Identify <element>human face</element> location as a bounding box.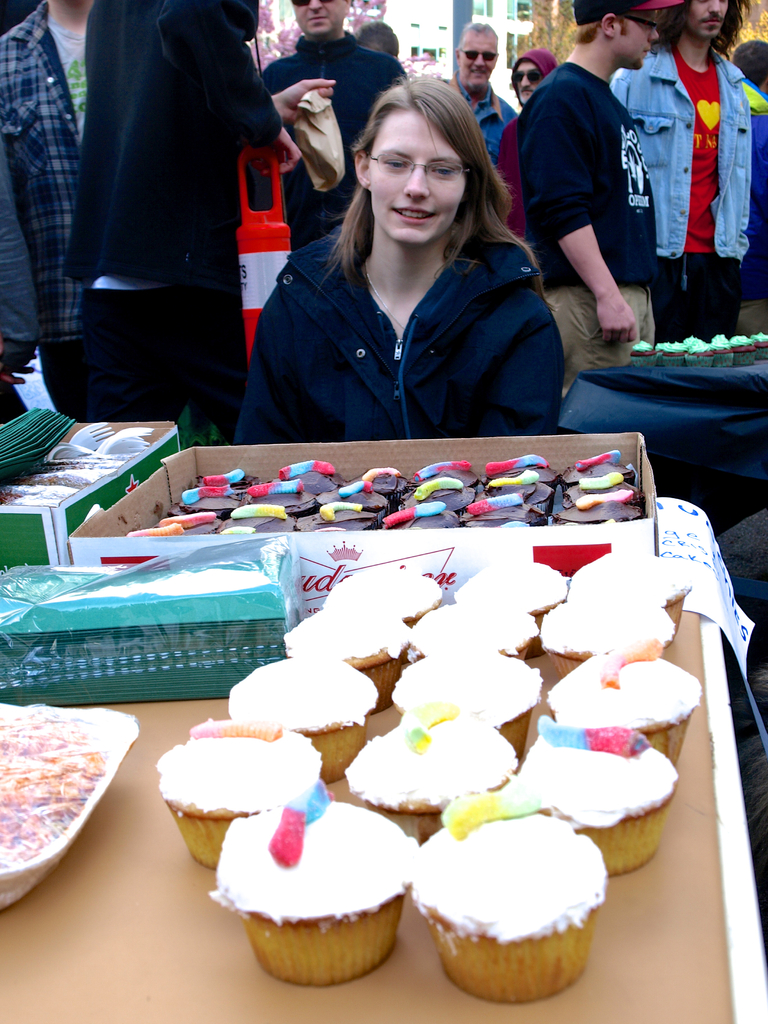
[611,10,662,72].
